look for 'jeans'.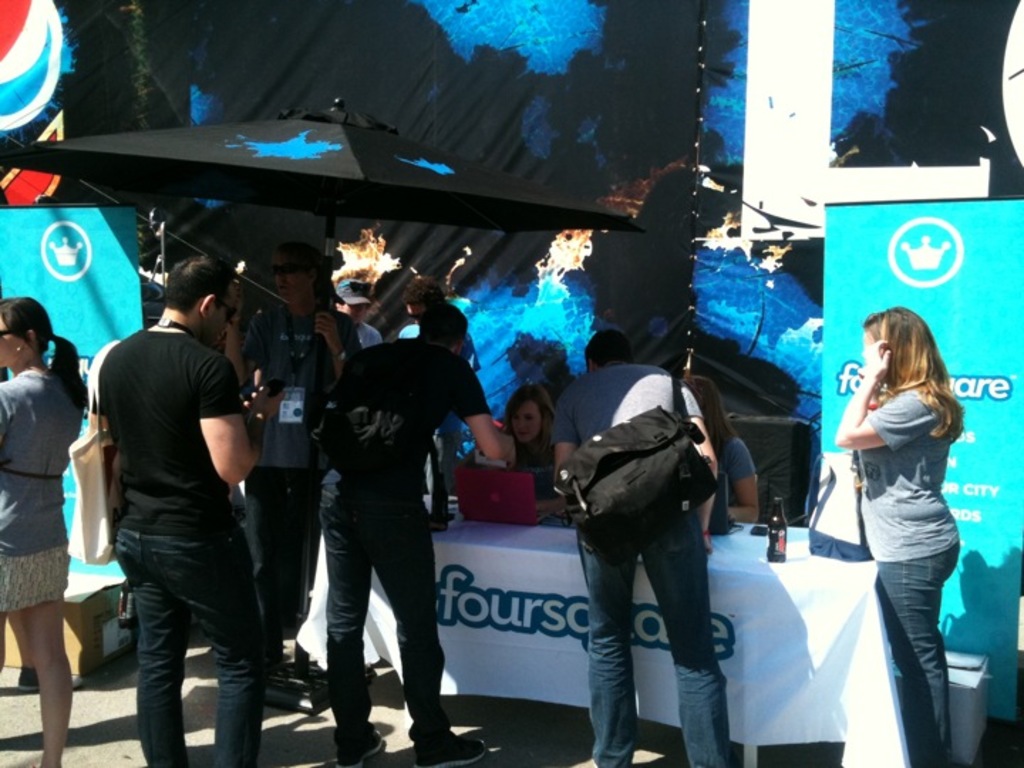
Found: BBox(576, 502, 735, 767).
